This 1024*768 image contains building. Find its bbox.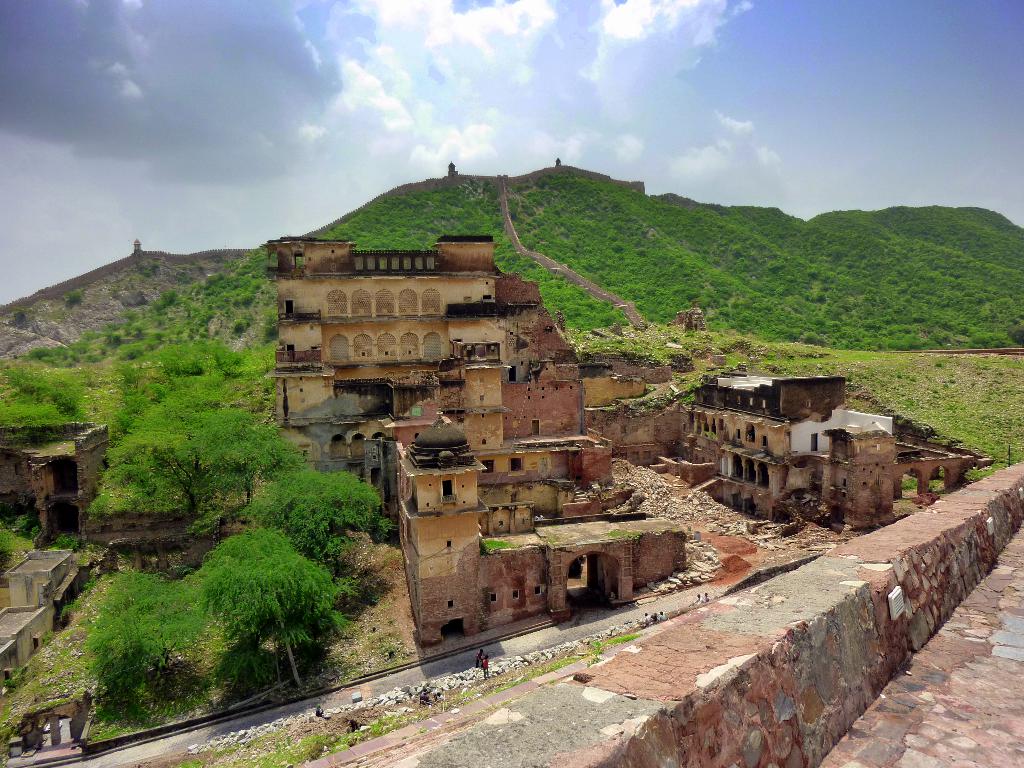
{"left": 269, "top": 233, "right": 578, "bottom": 463}.
